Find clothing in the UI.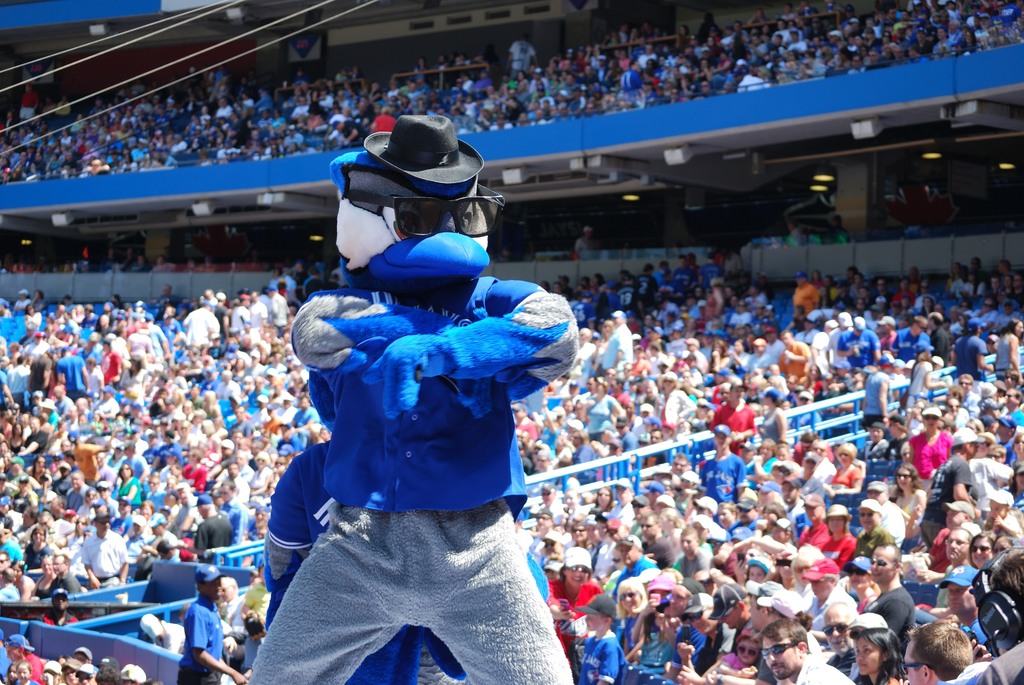
UI element at bbox=(539, 579, 628, 627).
